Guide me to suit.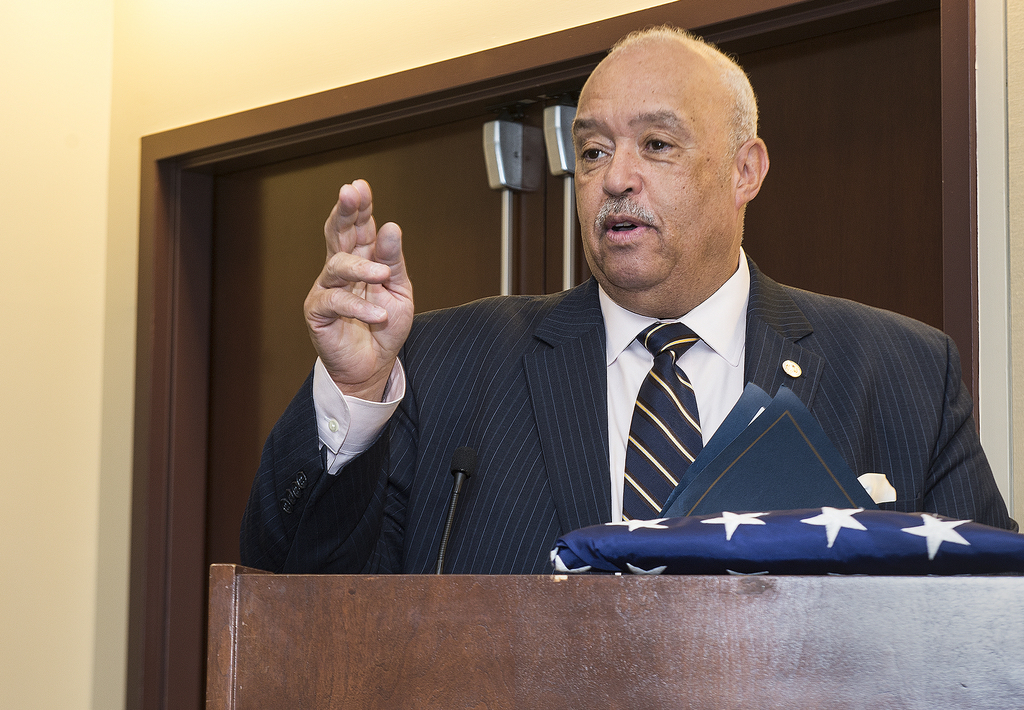
Guidance: BBox(345, 191, 1001, 577).
